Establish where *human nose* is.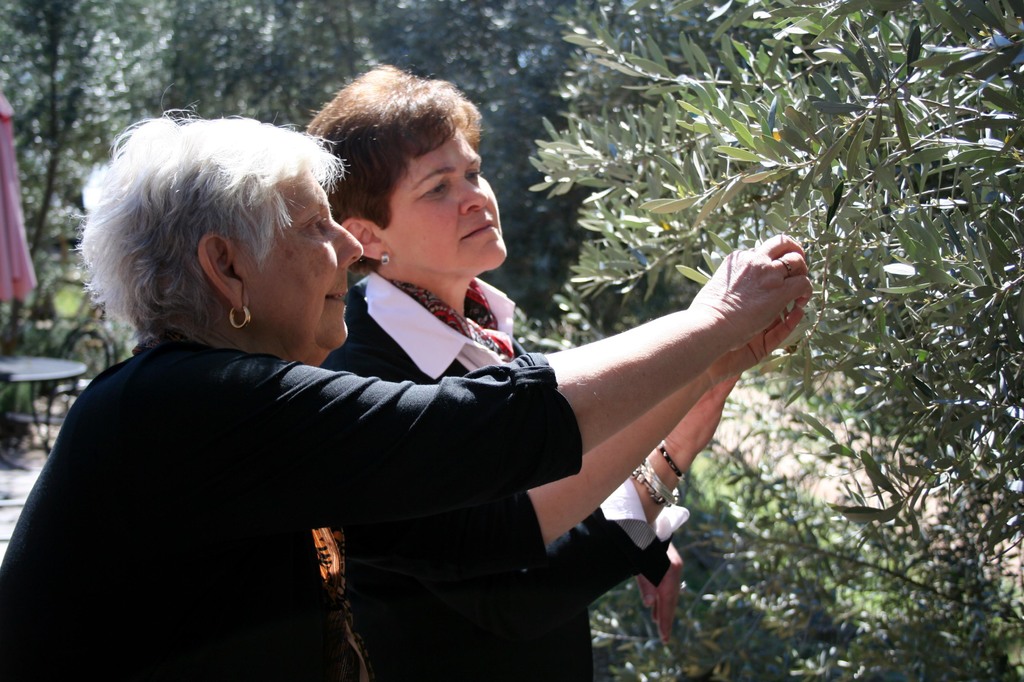
Established at locate(331, 220, 362, 271).
